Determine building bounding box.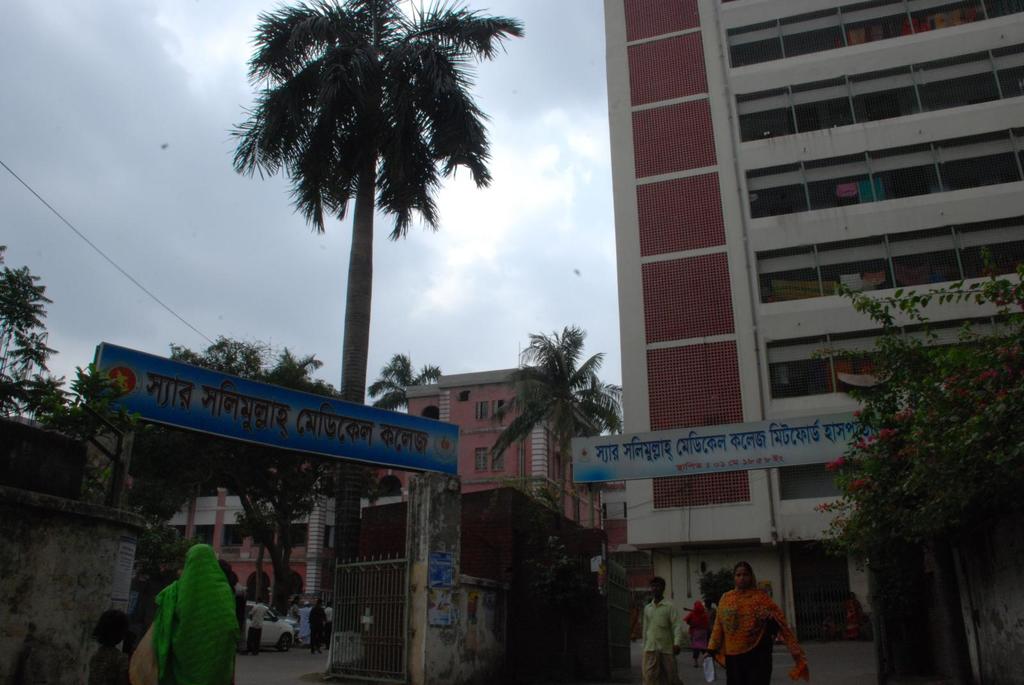
Determined: 606/0/1023/644.
